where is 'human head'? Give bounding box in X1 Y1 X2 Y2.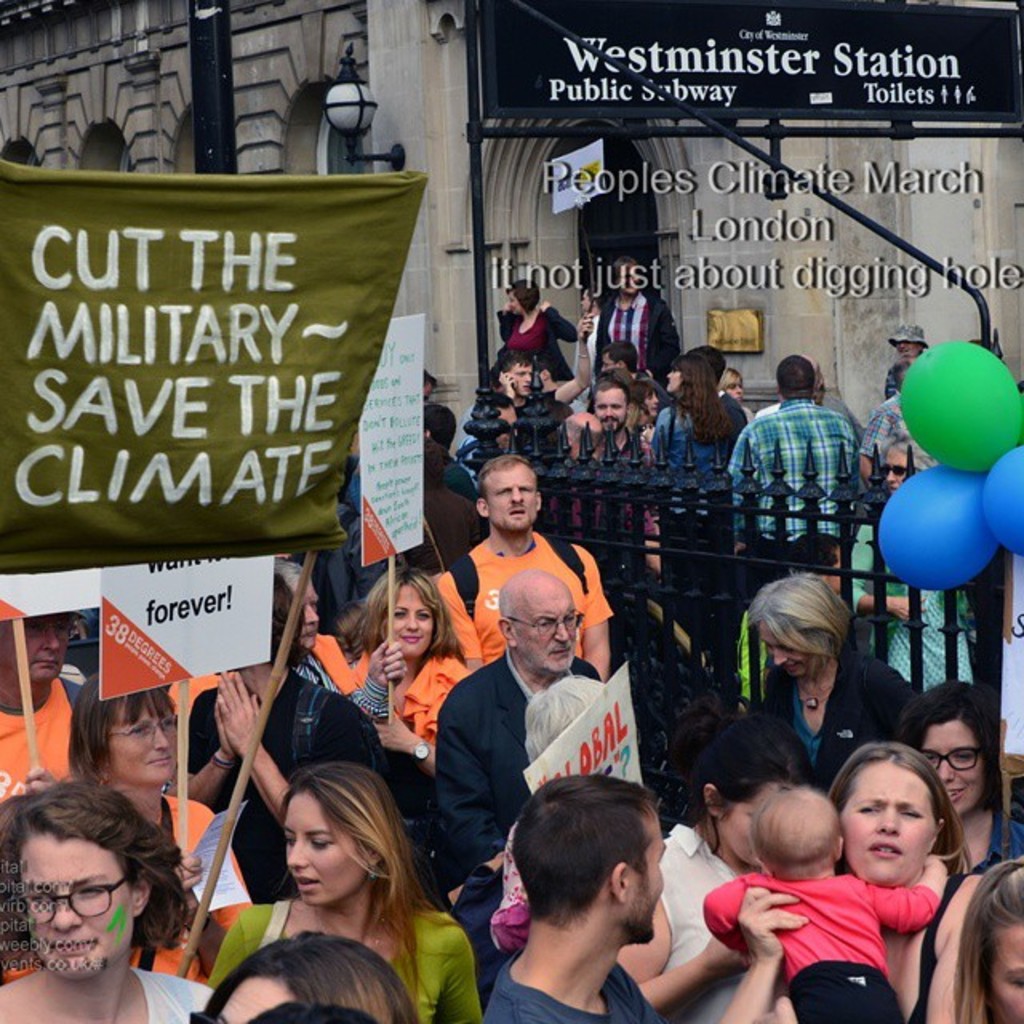
590 379 626 437.
